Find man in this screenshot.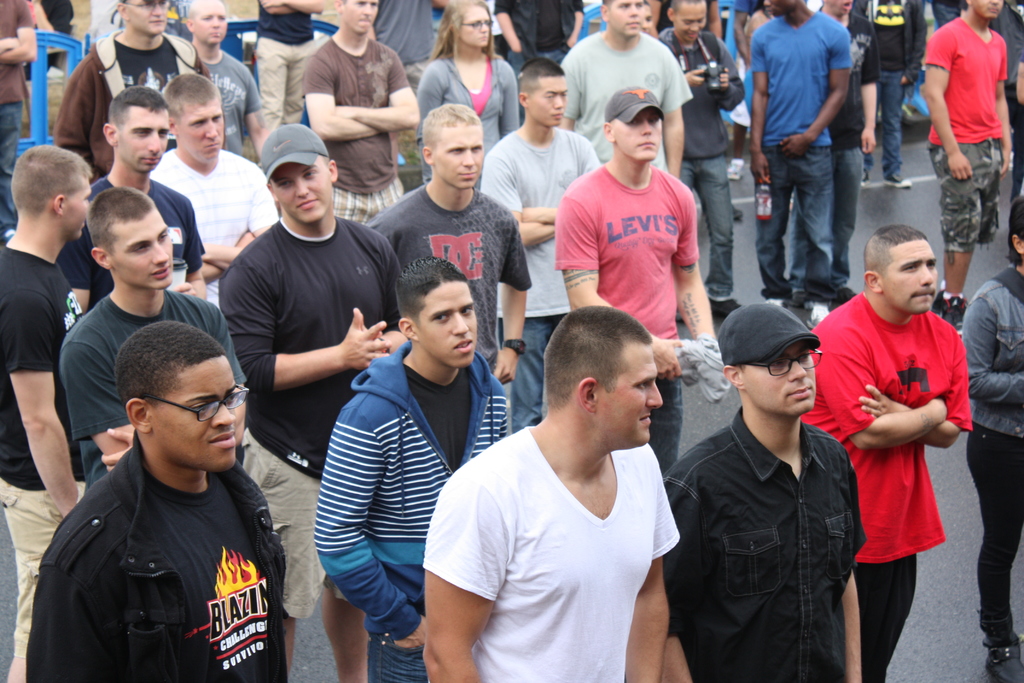
The bounding box for man is BBox(921, 0, 1018, 340).
